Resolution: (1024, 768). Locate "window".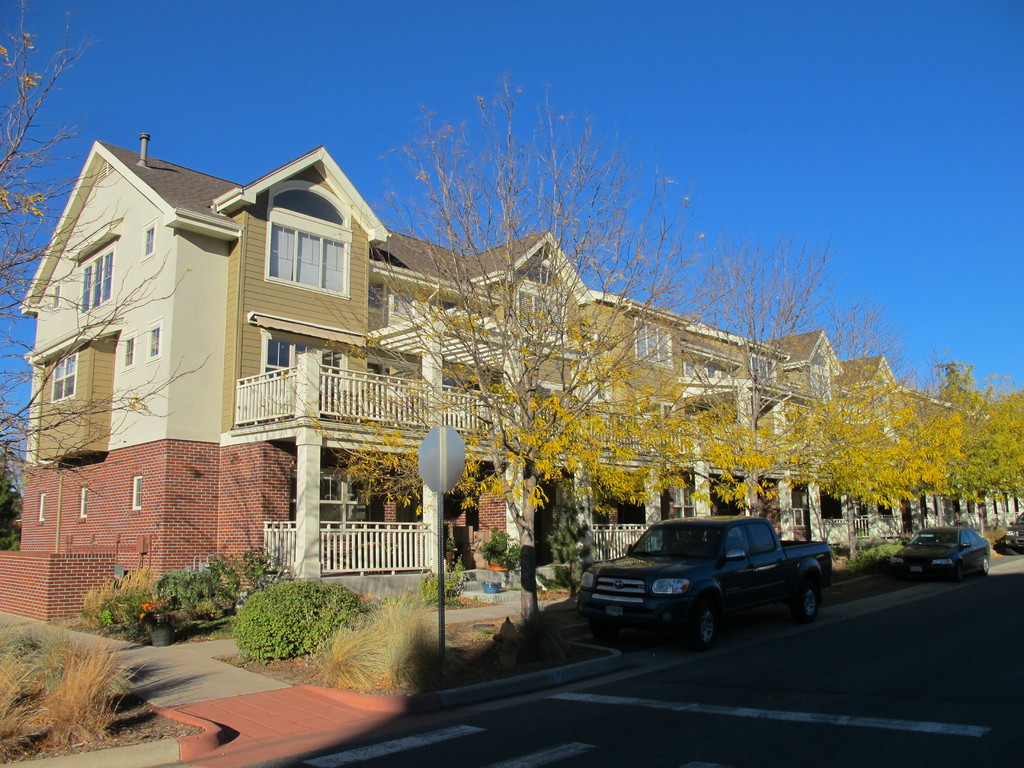
rect(674, 488, 692, 507).
